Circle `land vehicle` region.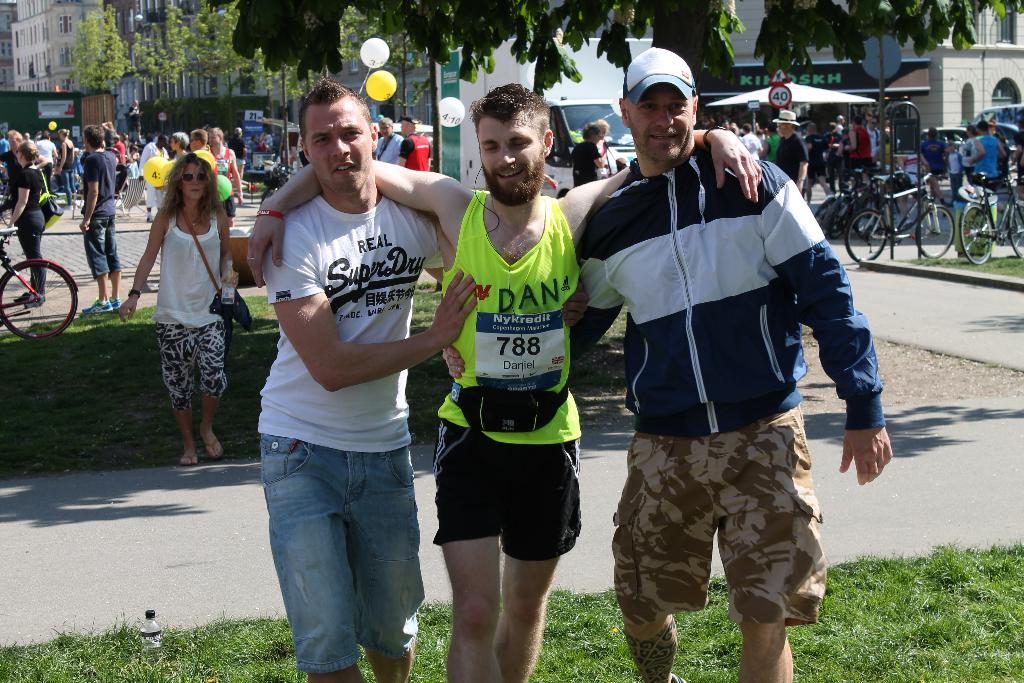
Region: pyautogui.locateOnScreen(261, 158, 297, 202).
